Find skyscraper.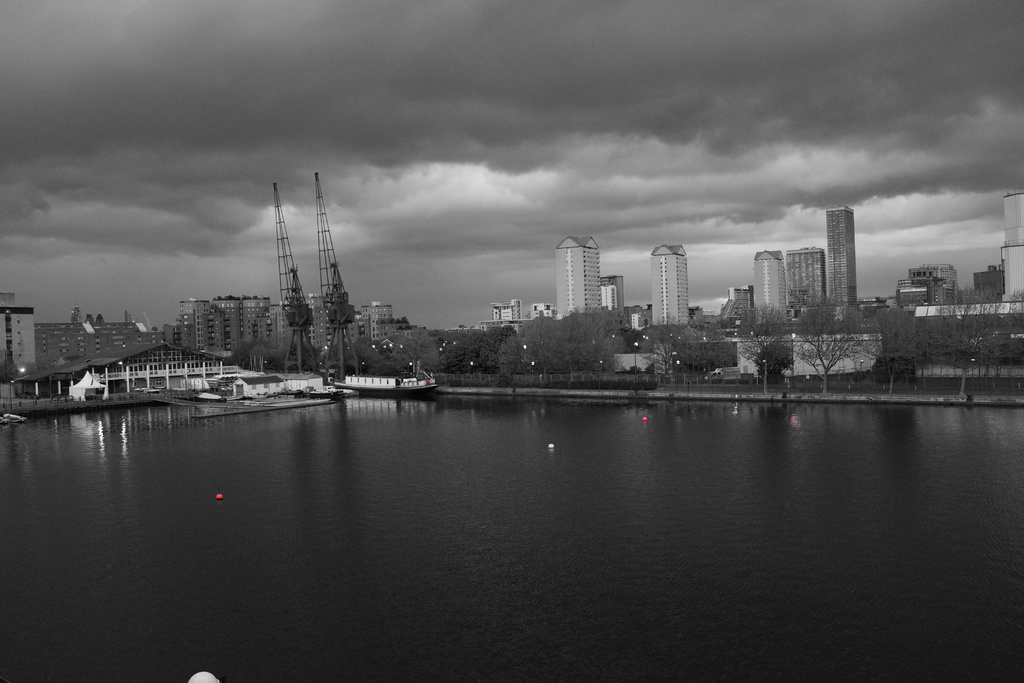
[left=783, top=242, right=824, bottom=313].
